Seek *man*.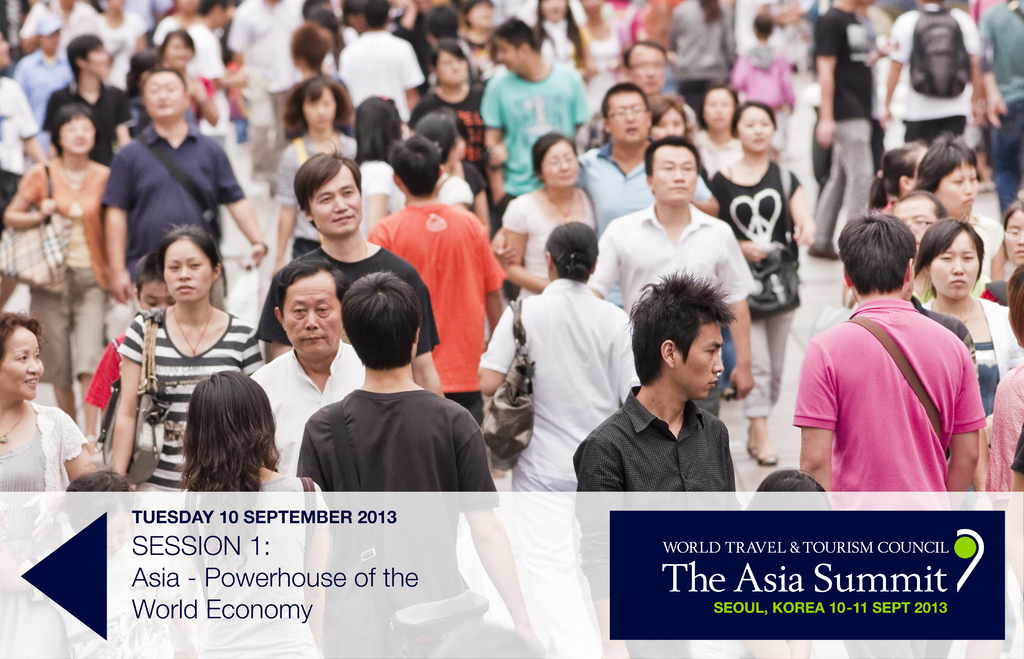
box=[806, 0, 875, 259].
